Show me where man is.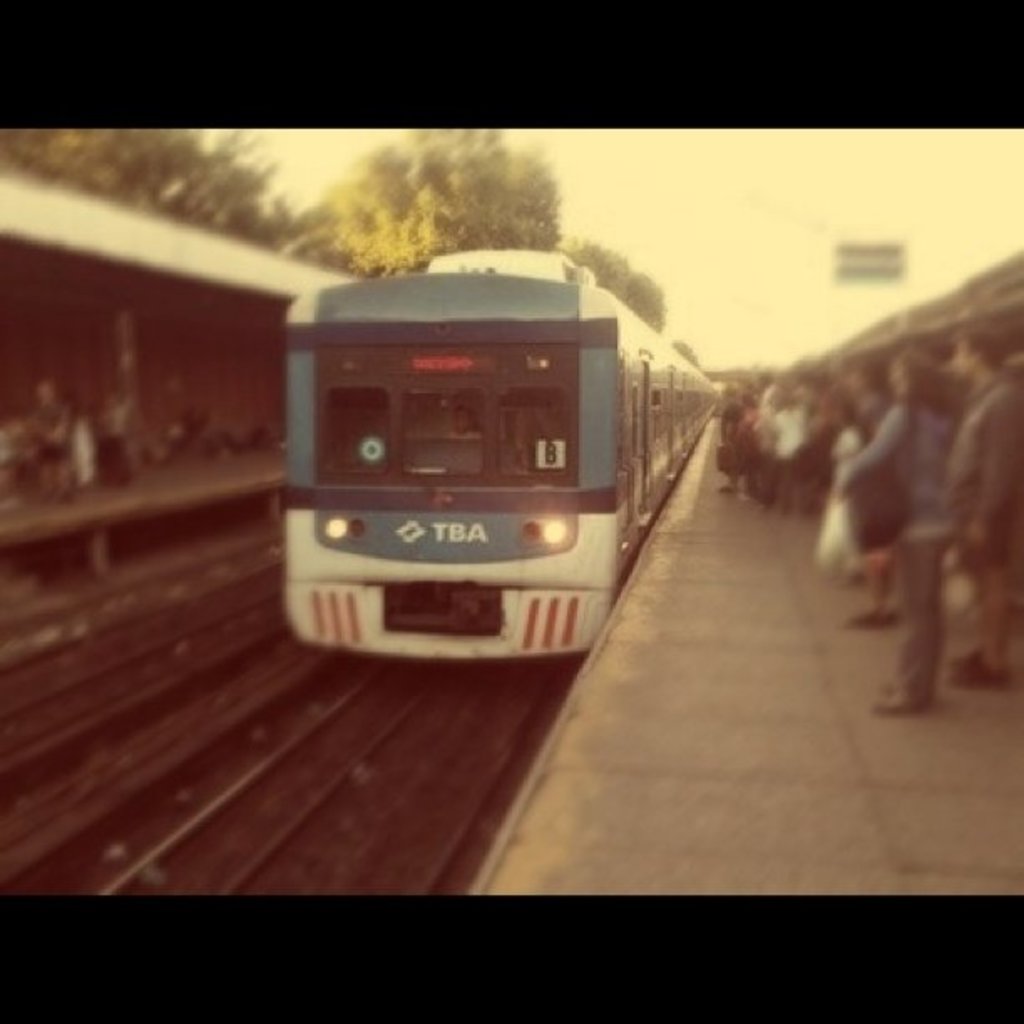
man is at [x1=947, y1=321, x2=1022, y2=686].
